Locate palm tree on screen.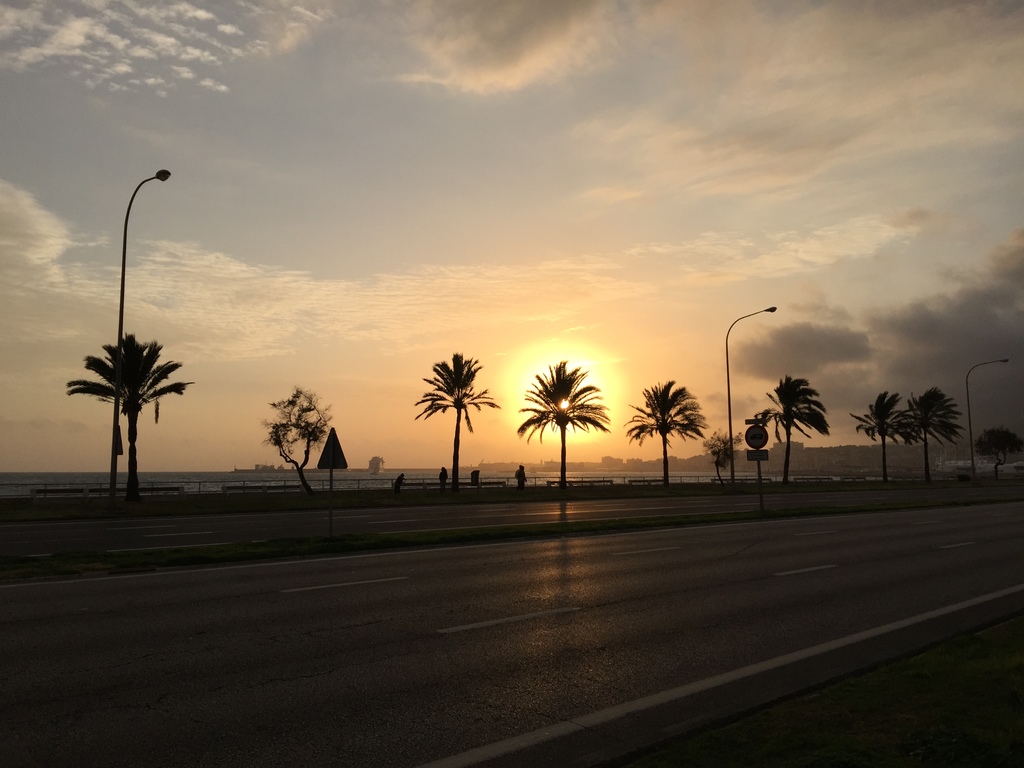
On screen at (762, 375, 820, 476).
